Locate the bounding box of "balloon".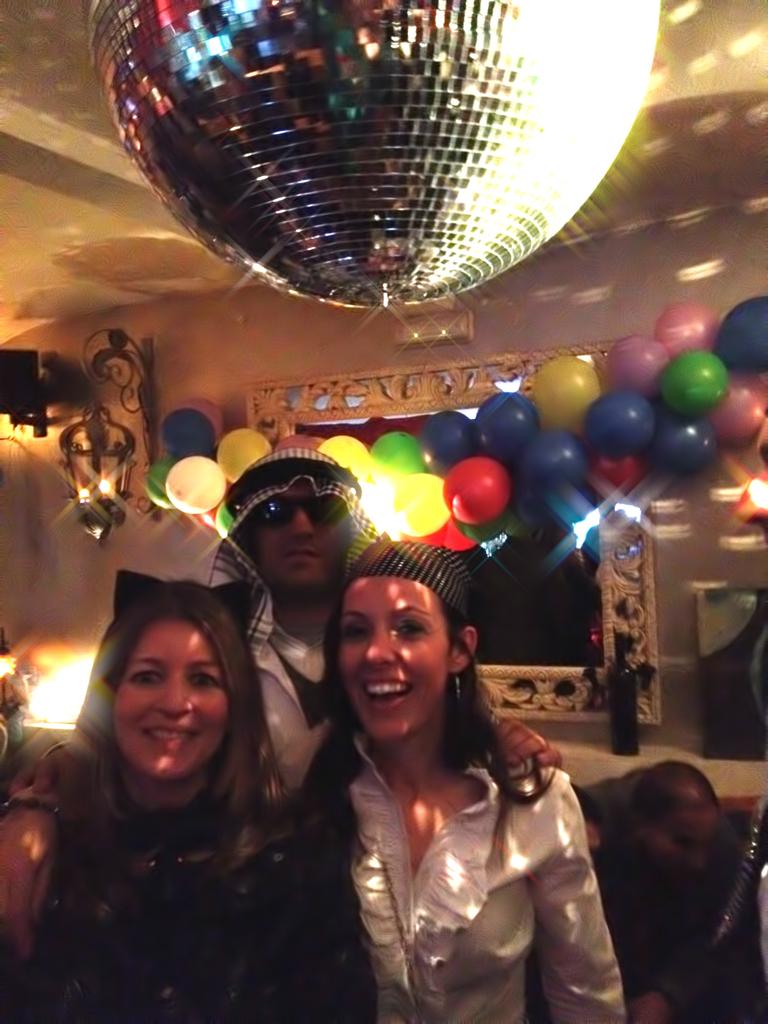
Bounding box: box(276, 435, 322, 454).
